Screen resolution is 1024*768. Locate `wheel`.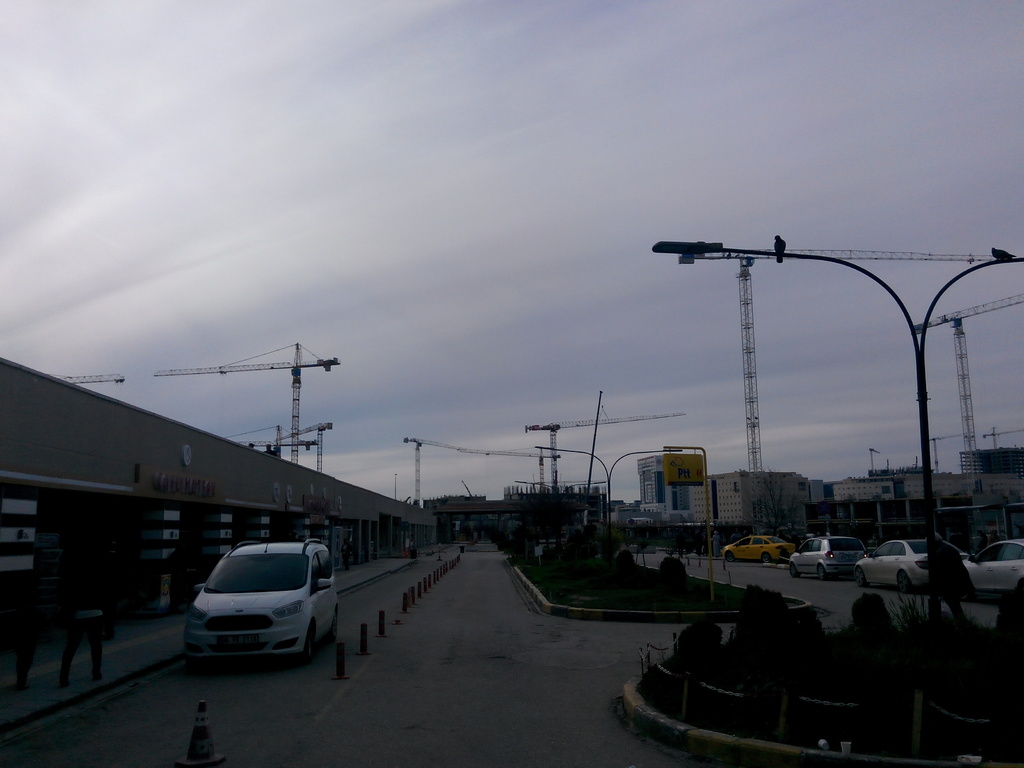
x1=814, y1=565, x2=822, y2=581.
